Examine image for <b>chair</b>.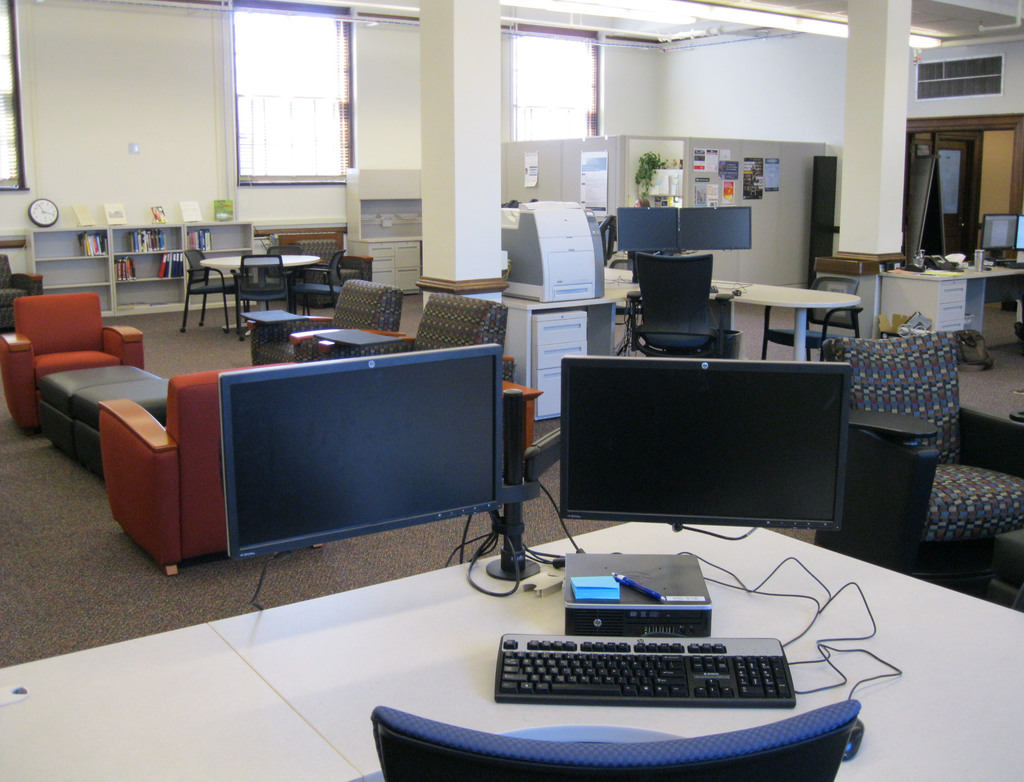
Examination result: (left=809, top=329, right=1023, bottom=595).
